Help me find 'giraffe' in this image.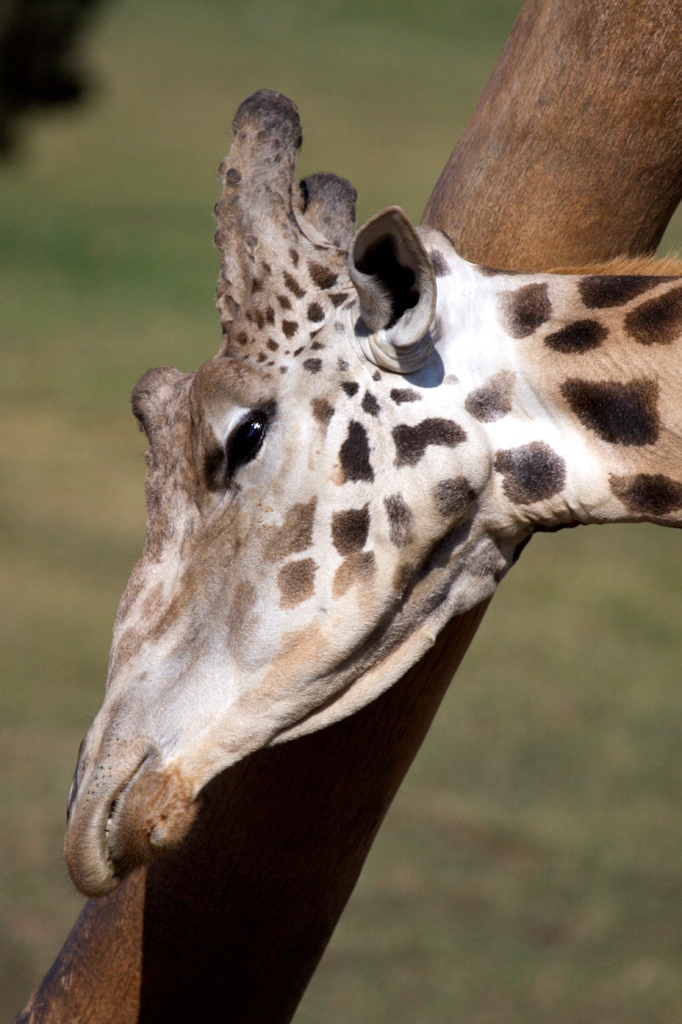
Found it: 60,86,681,902.
